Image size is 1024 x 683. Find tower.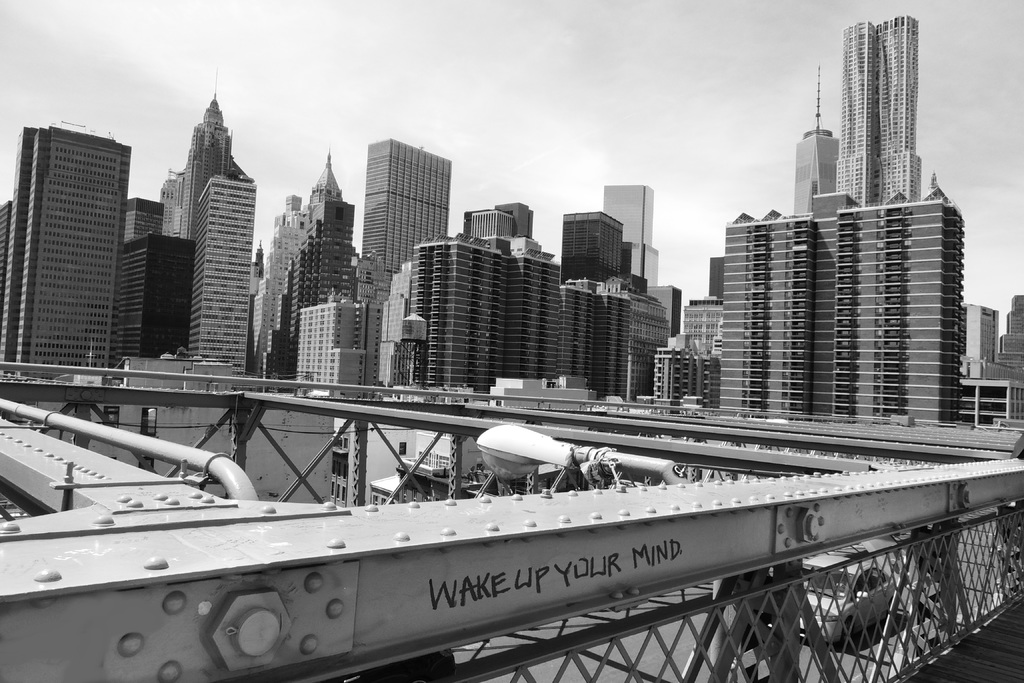
[x1=783, y1=136, x2=835, y2=227].
